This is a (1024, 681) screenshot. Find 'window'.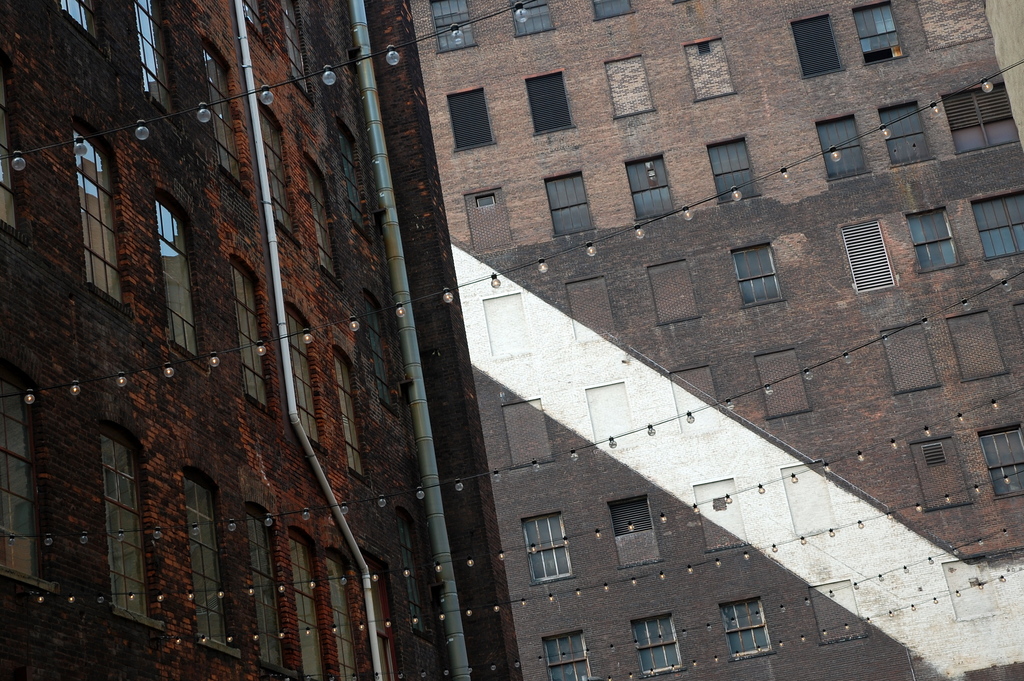
Bounding box: Rect(681, 33, 741, 104).
